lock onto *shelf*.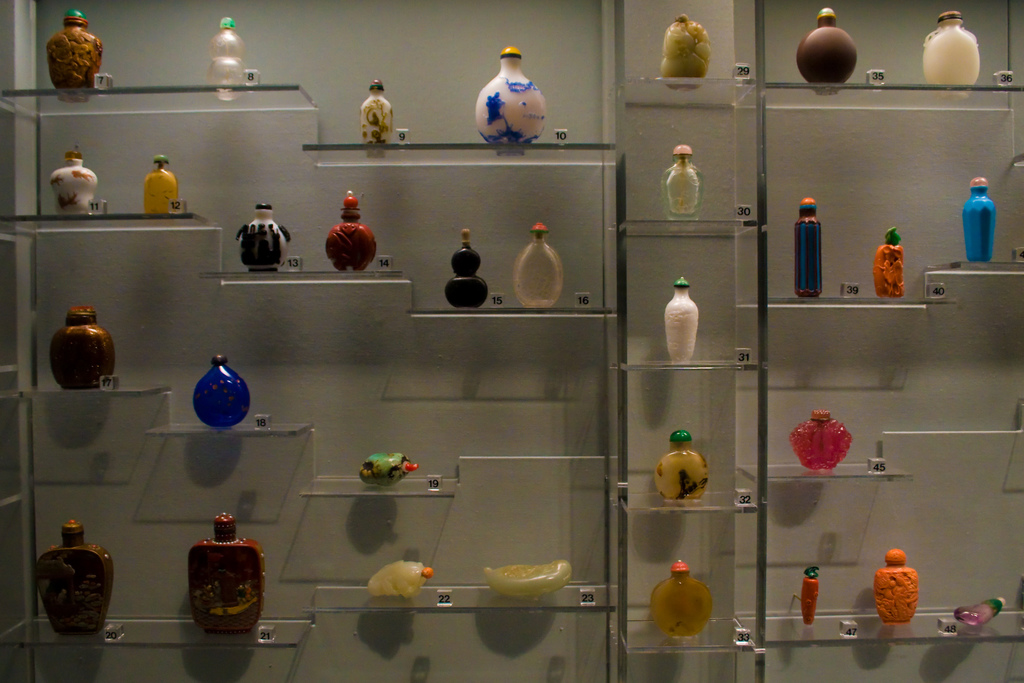
Locked: (316, 553, 612, 613).
